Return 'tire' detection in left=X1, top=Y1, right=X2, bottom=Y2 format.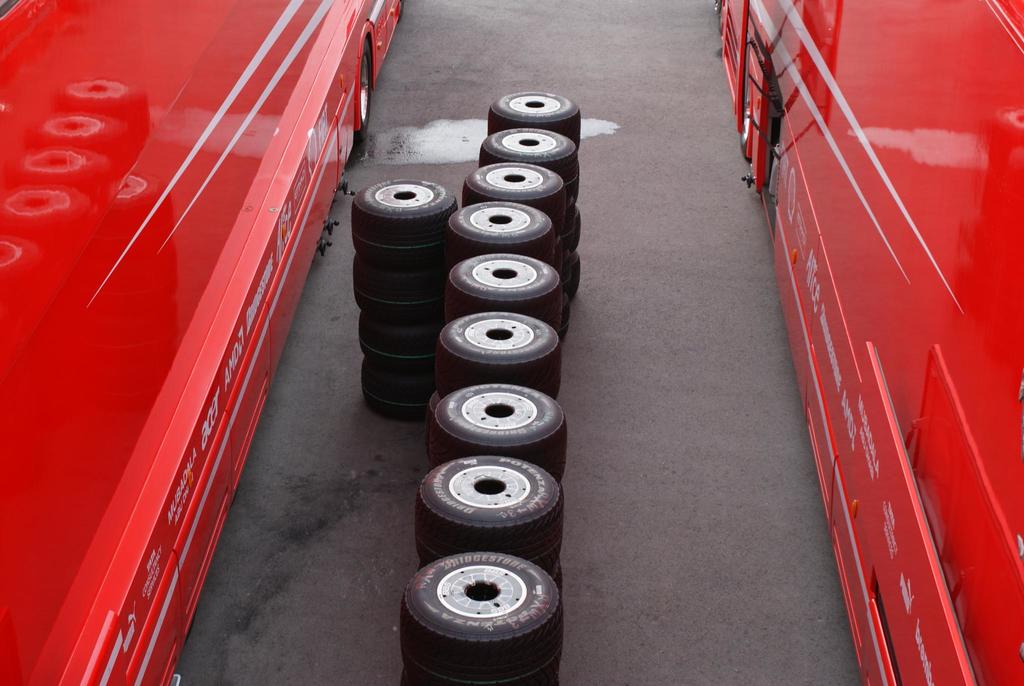
left=448, top=249, right=564, bottom=327.
